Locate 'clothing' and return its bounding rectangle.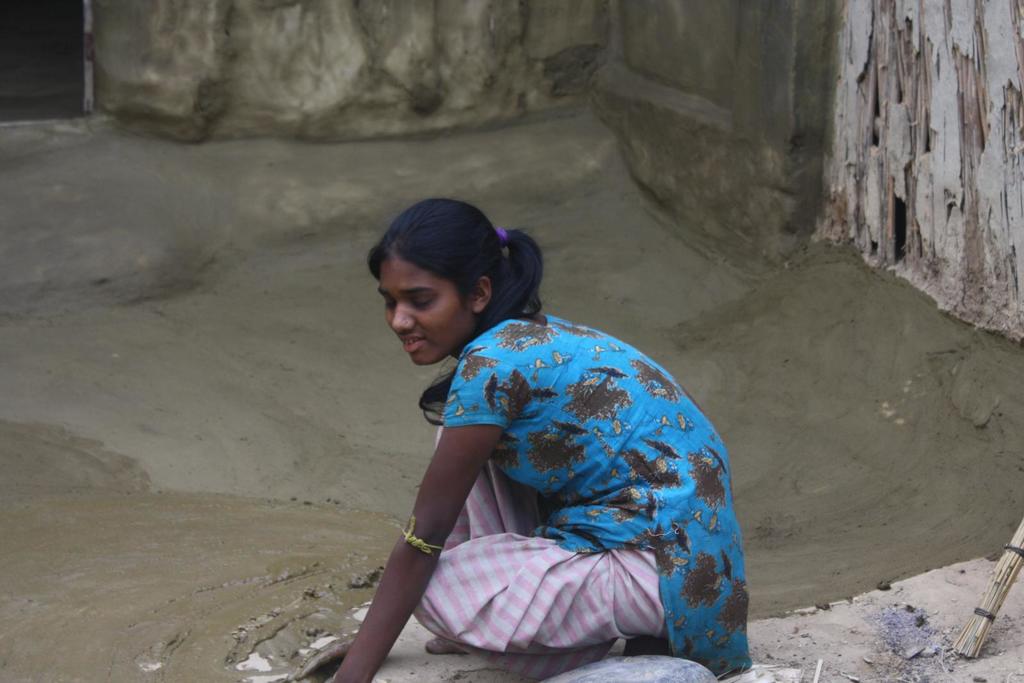
<region>359, 250, 753, 655</region>.
